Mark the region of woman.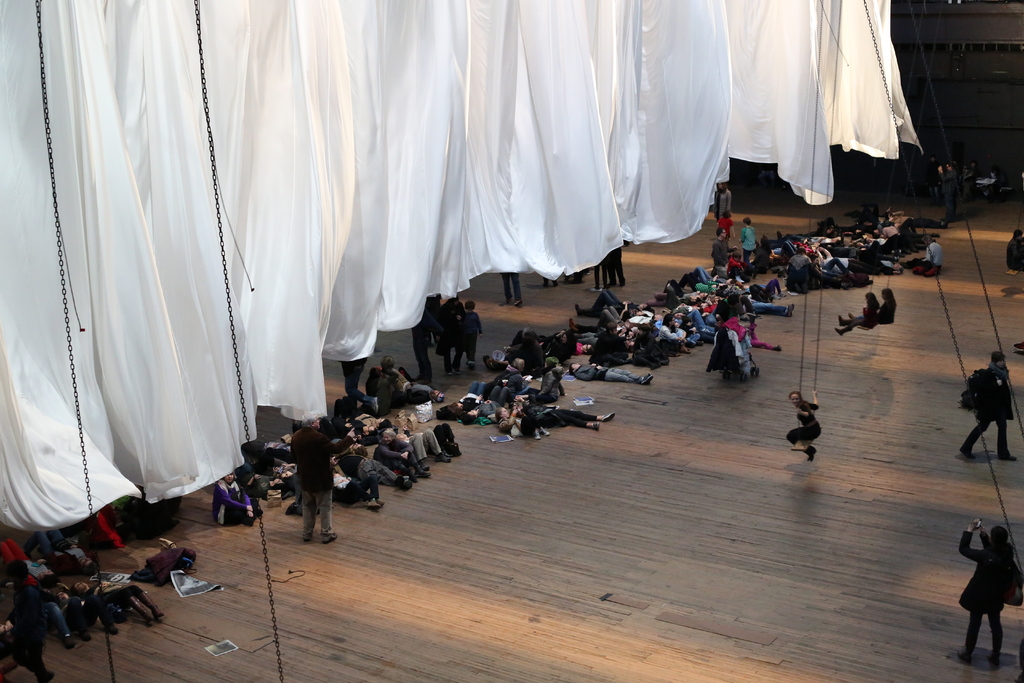
Region: l=378, t=427, r=431, b=477.
